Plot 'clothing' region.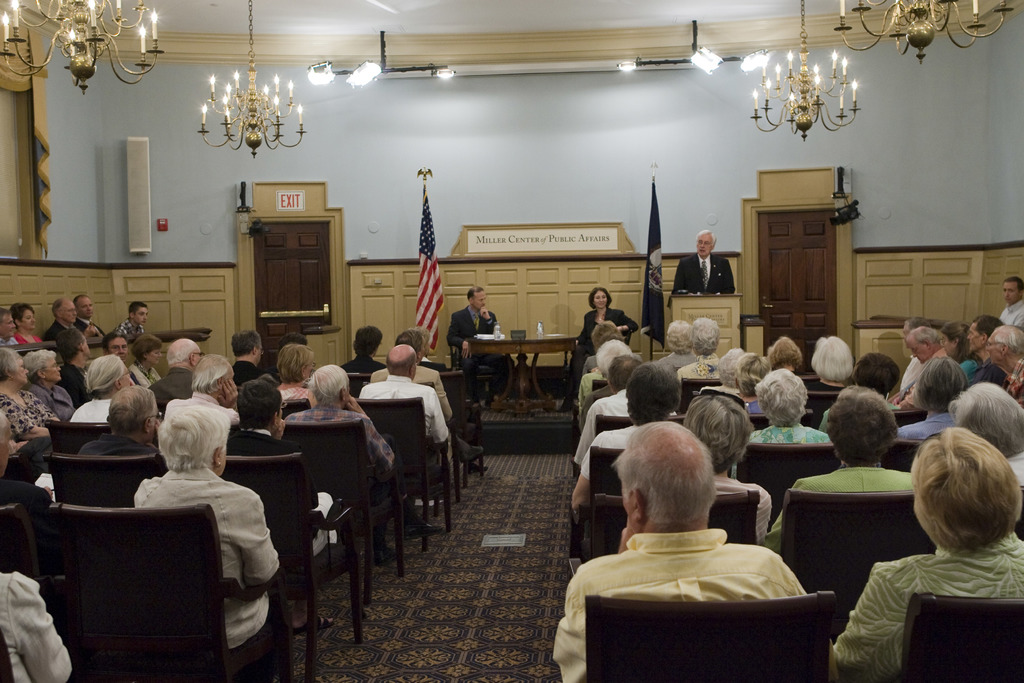
Plotted at 232:355:255:386.
